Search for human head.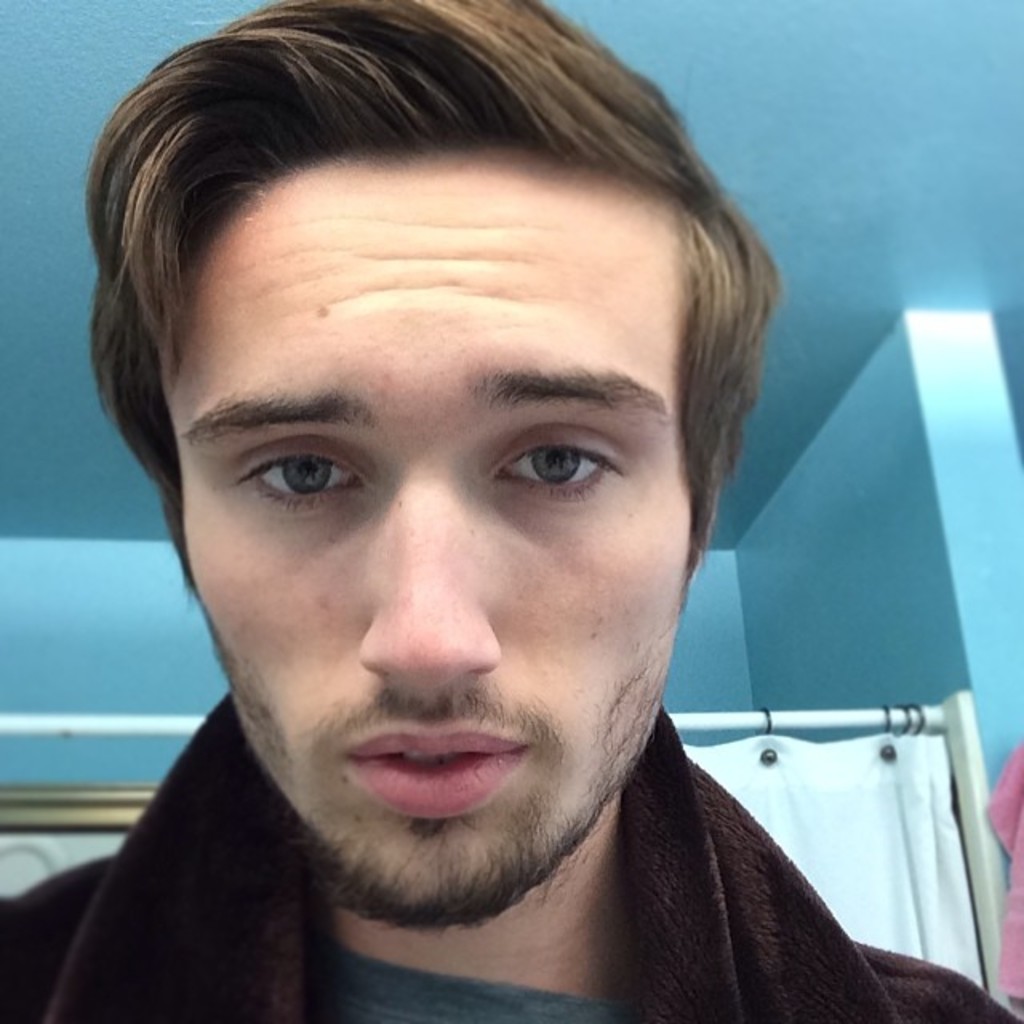
Found at {"left": 106, "top": 8, "right": 846, "bottom": 882}.
